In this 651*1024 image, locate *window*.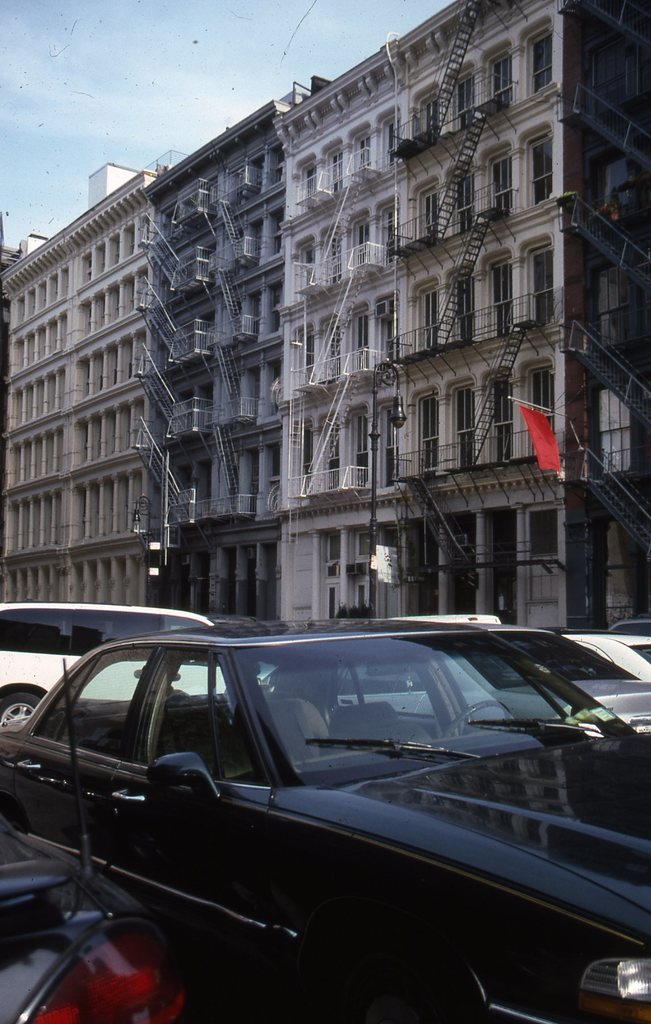
Bounding box: 327 584 343 617.
